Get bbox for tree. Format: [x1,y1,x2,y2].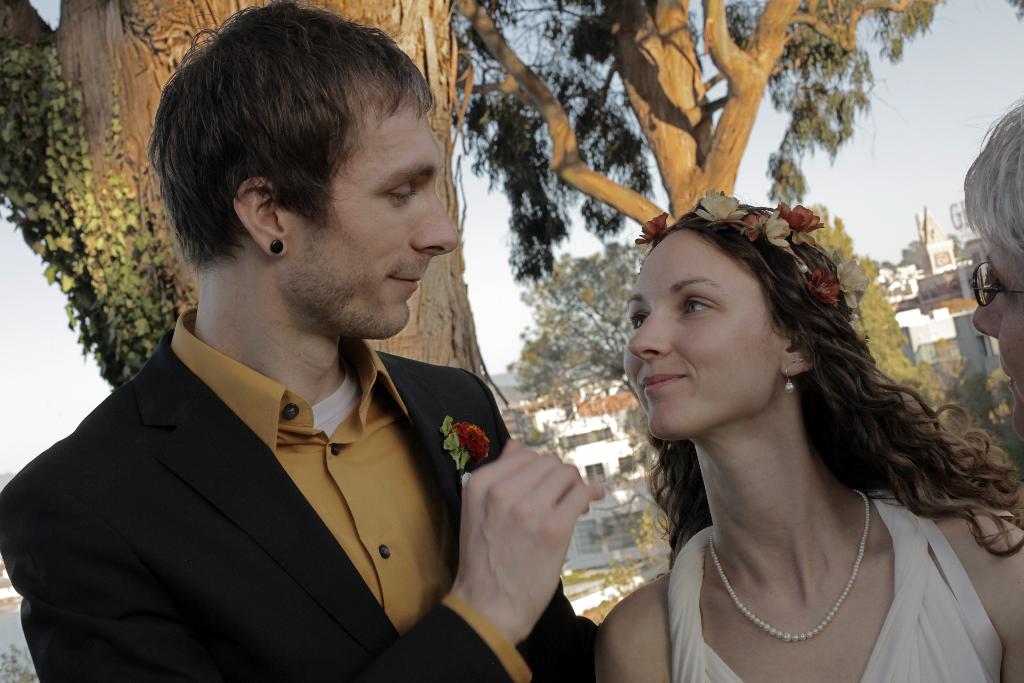
[787,202,929,409].
